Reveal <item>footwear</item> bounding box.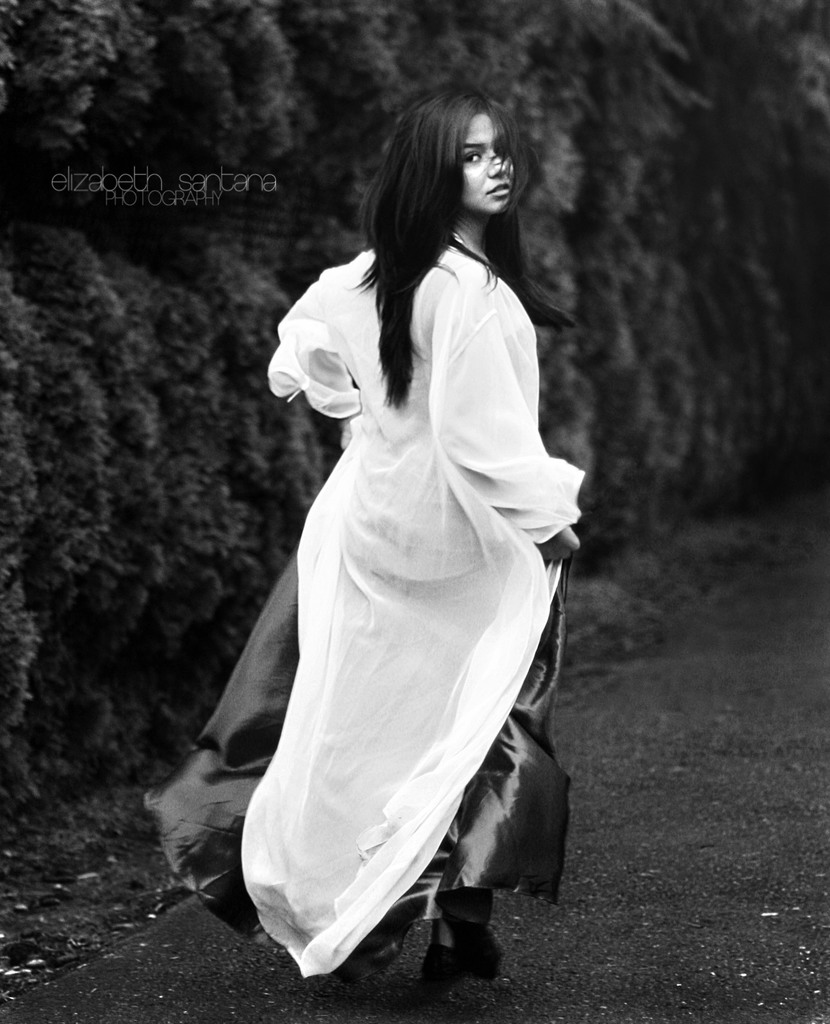
Revealed: pyautogui.locateOnScreen(420, 920, 511, 982).
